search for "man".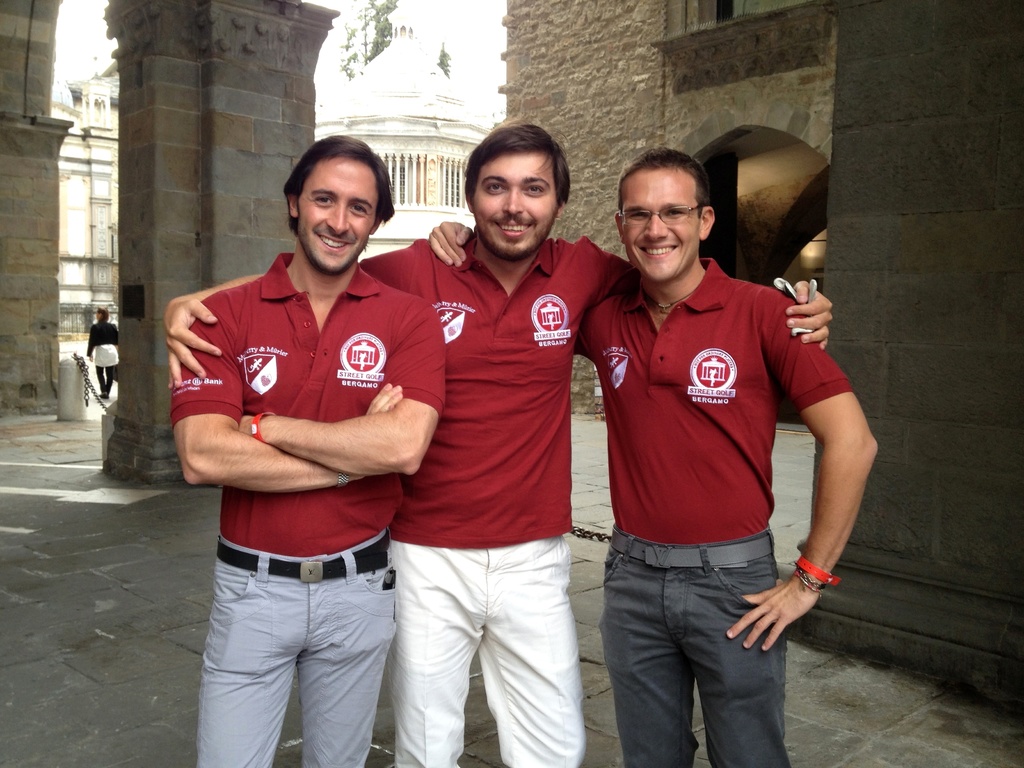
Found at locate(431, 156, 876, 767).
